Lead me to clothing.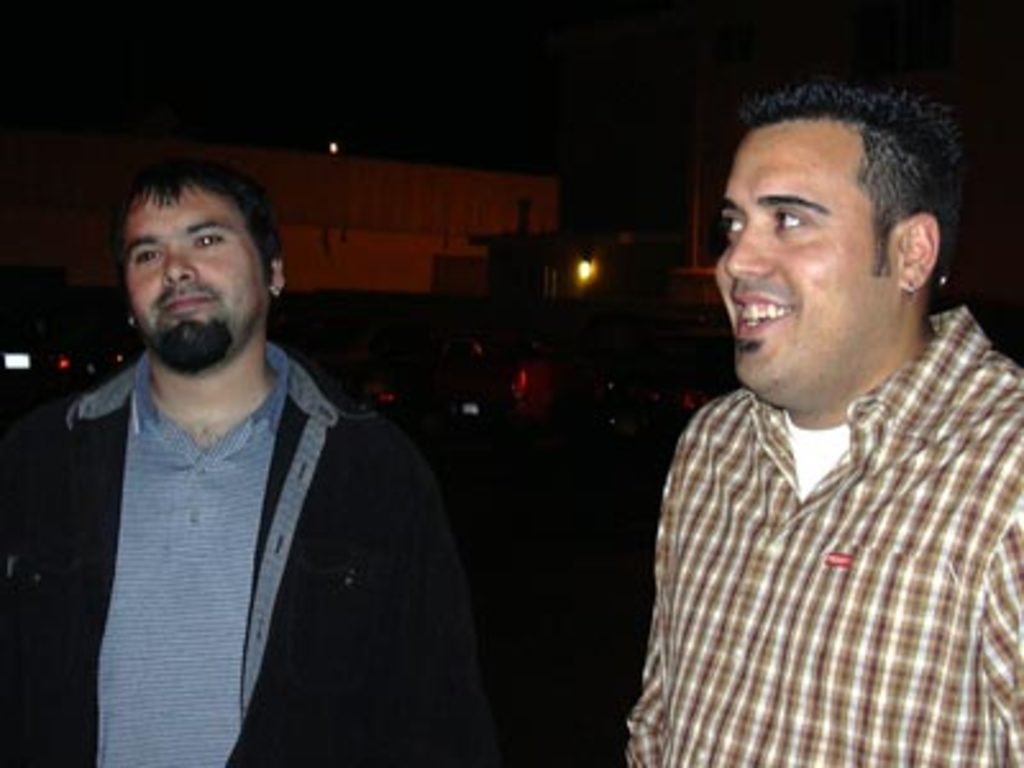
Lead to box=[0, 338, 507, 765].
